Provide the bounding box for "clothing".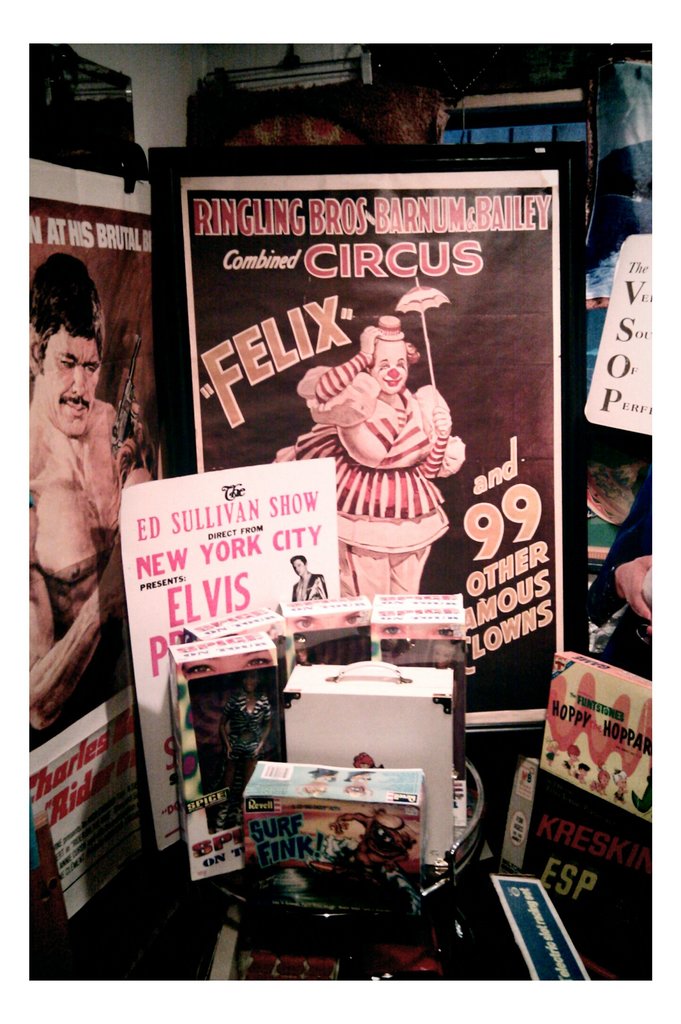
{"left": 586, "top": 456, "right": 652, "bottom": 676}.
